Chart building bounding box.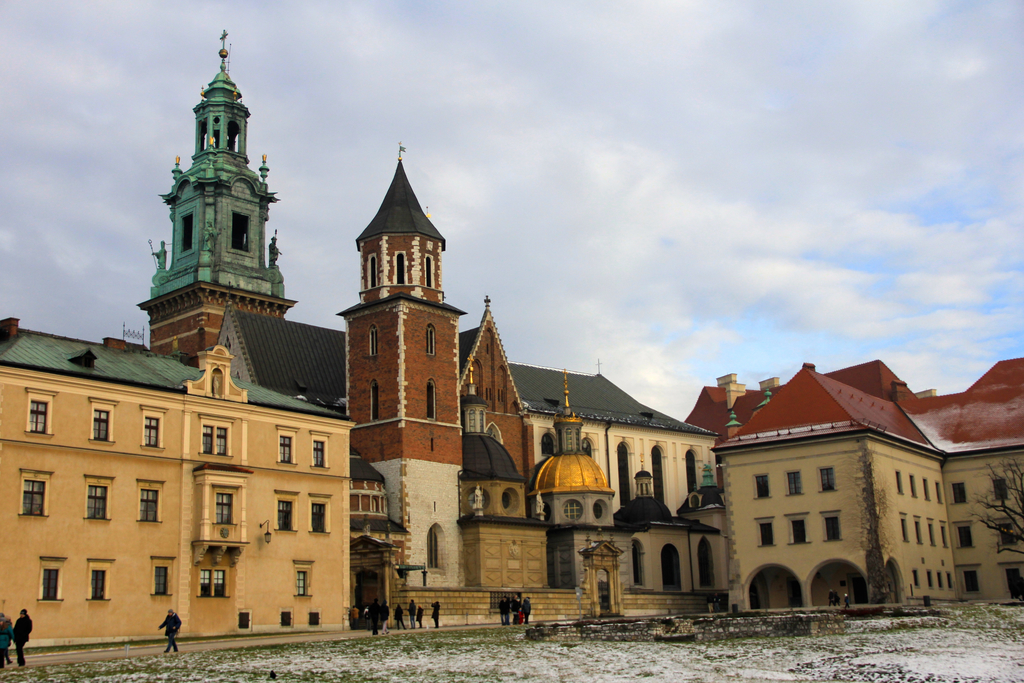
Charted: 0/320/352/654.
